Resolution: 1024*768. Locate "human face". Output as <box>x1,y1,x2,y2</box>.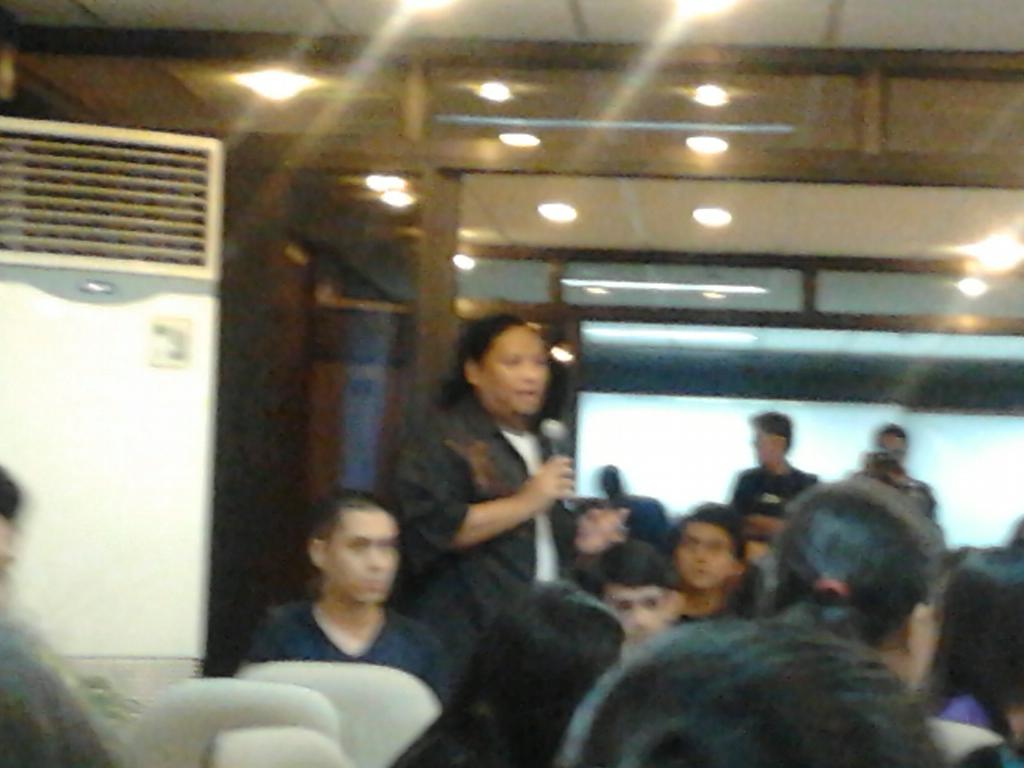
<box>328,508,416,604</box>.
